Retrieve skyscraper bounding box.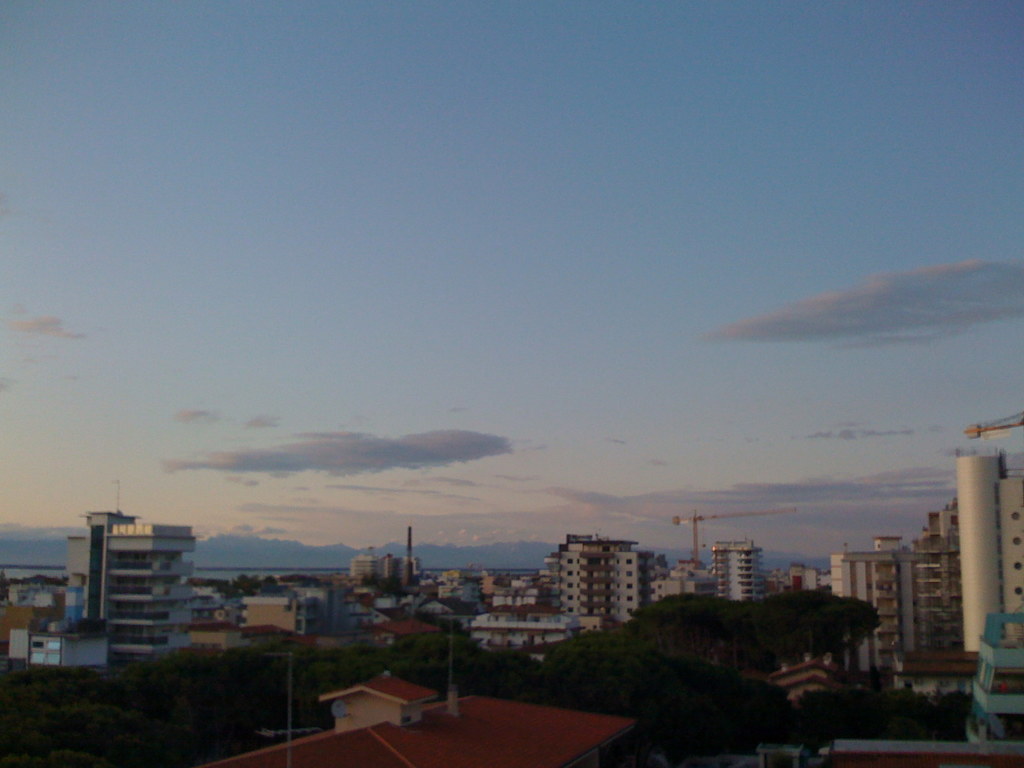
Bounding box: x1=541 y1=538 x2=657 y2=621.
